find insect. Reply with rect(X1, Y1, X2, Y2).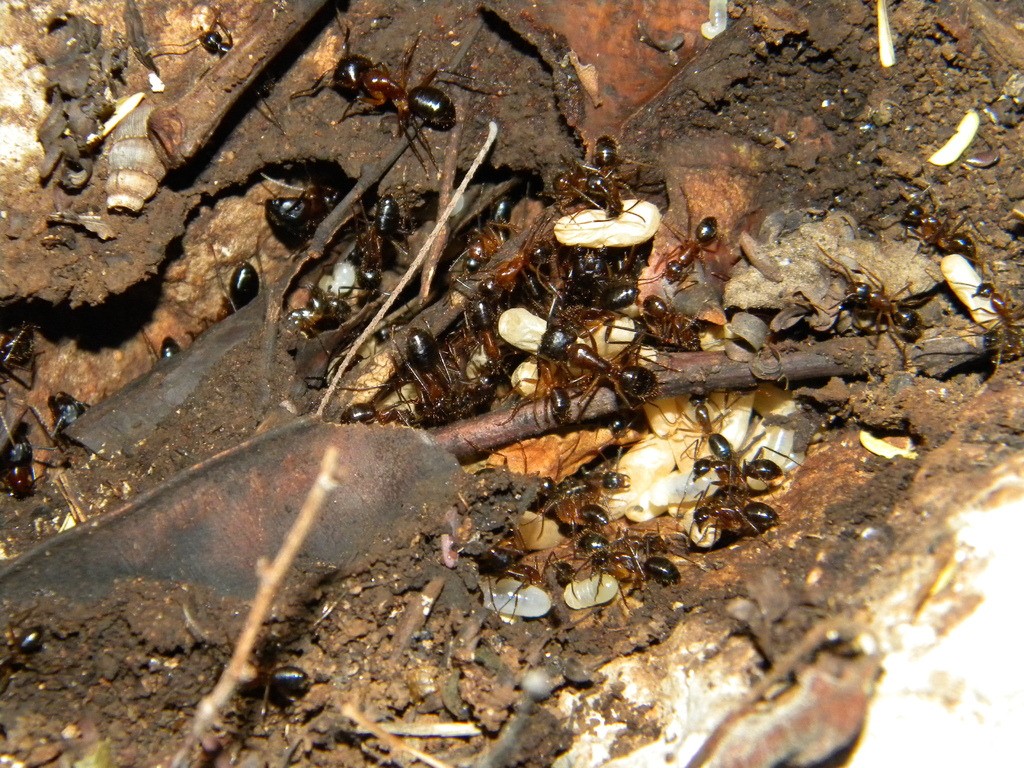
rect(221, 634, 307, 713).
